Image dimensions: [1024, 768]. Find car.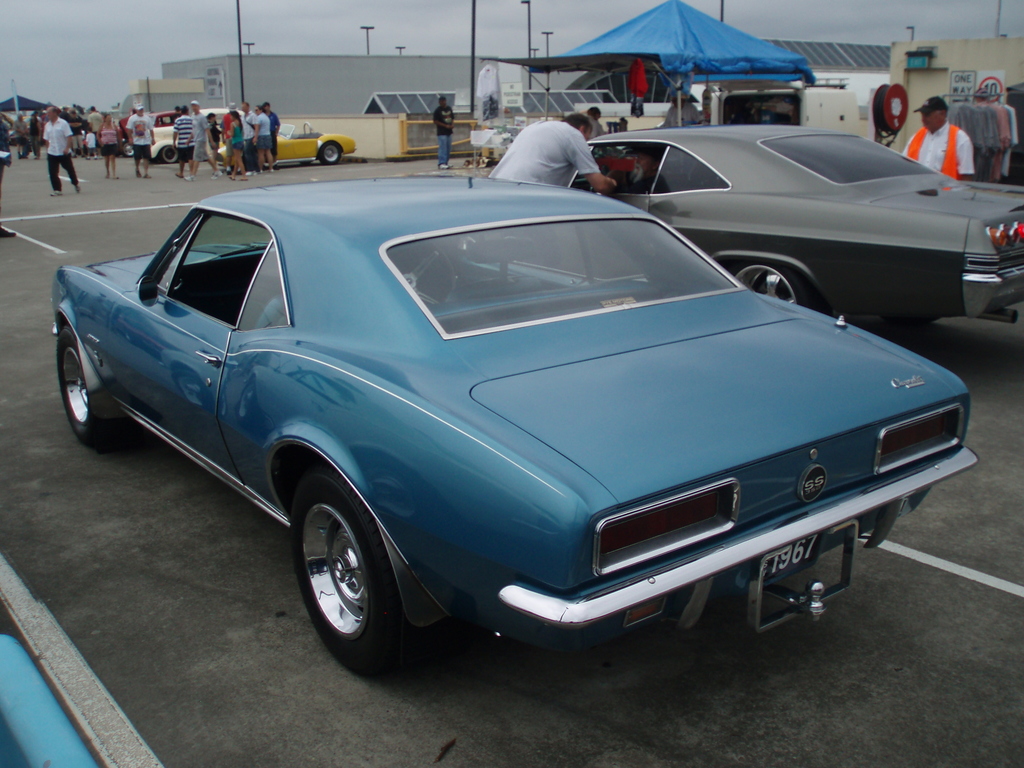
(left=567, top=124, right=1023, bottom=326).
